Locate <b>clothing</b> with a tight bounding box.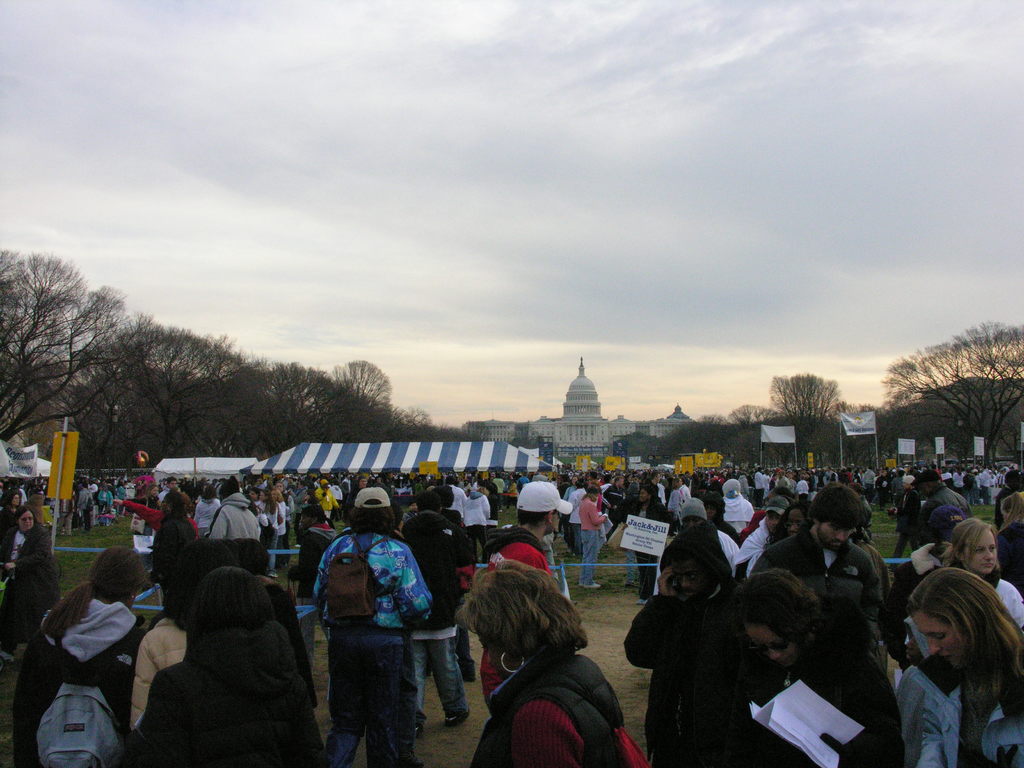
[993, 485, 1017, 525].
